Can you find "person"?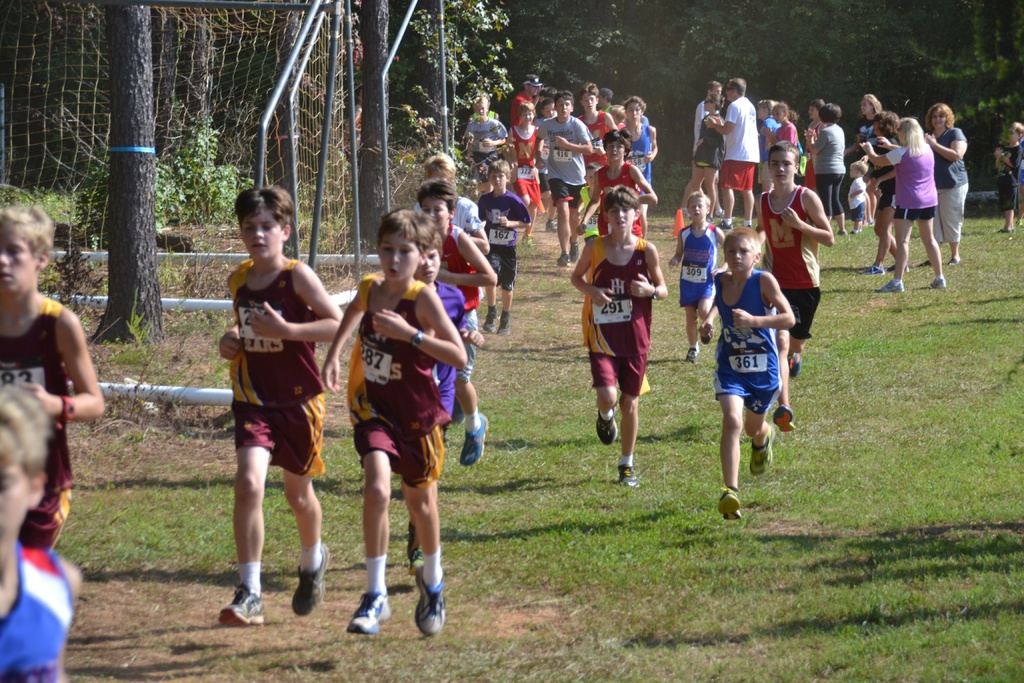
Yes, bounding box: <bbox>713, 205, 800, 523</bbox>.
